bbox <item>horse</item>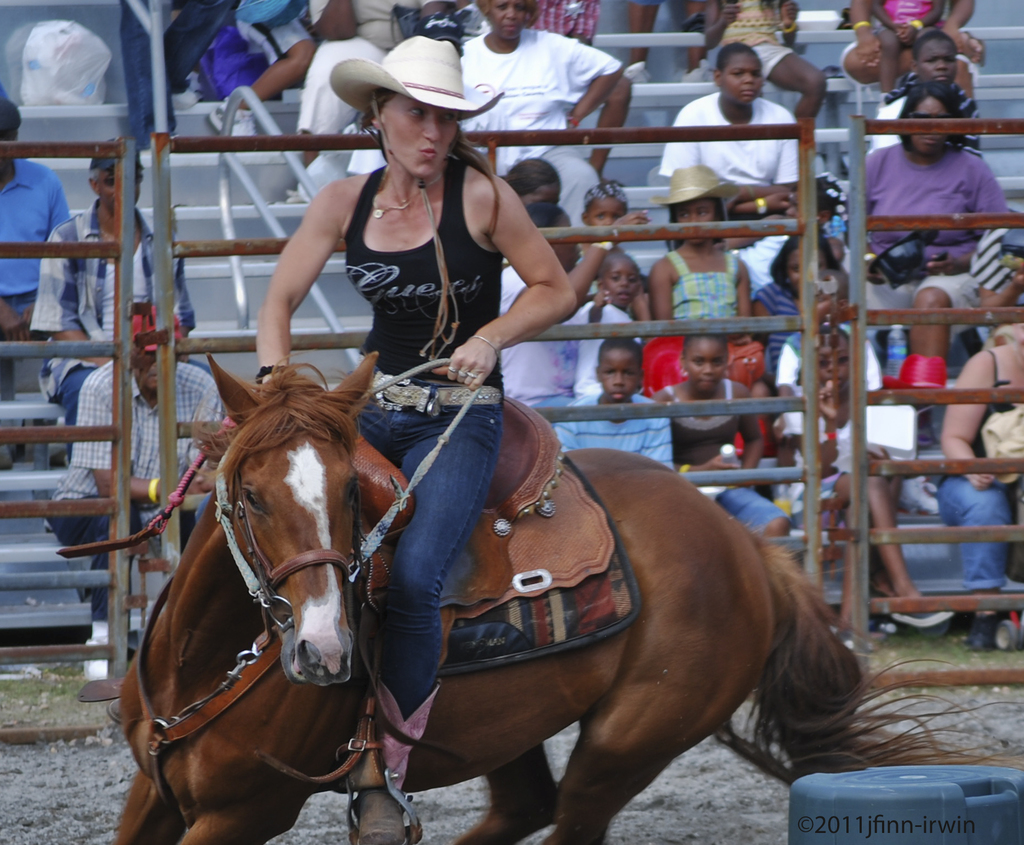
crop(109, 349, 1022, 844)
